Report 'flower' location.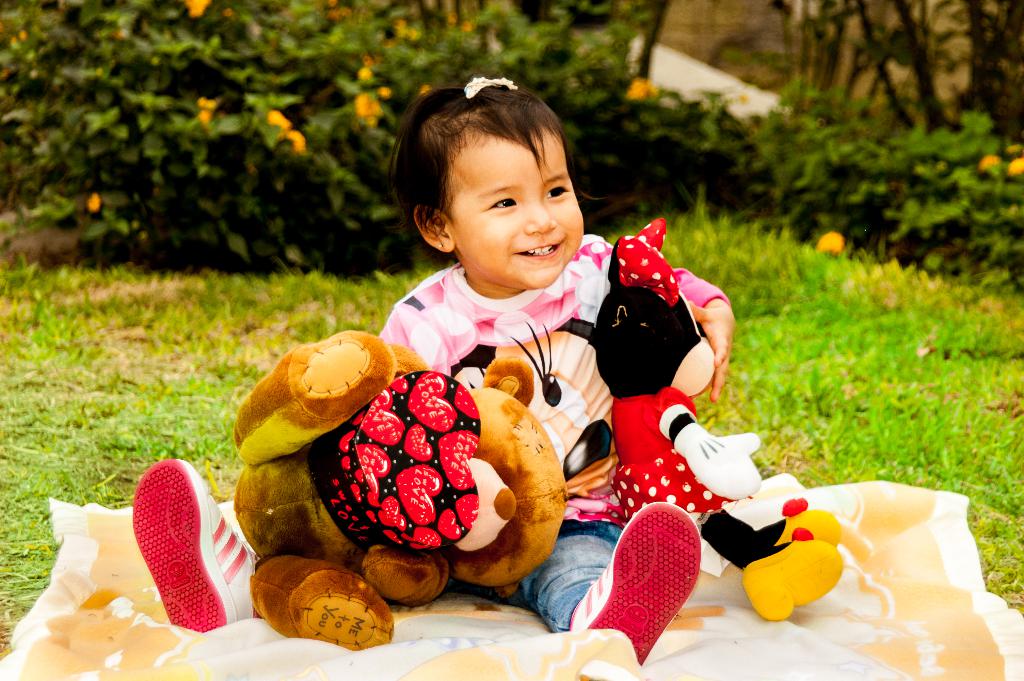
Report: bbox=(1004, 155, 1023, 181).
